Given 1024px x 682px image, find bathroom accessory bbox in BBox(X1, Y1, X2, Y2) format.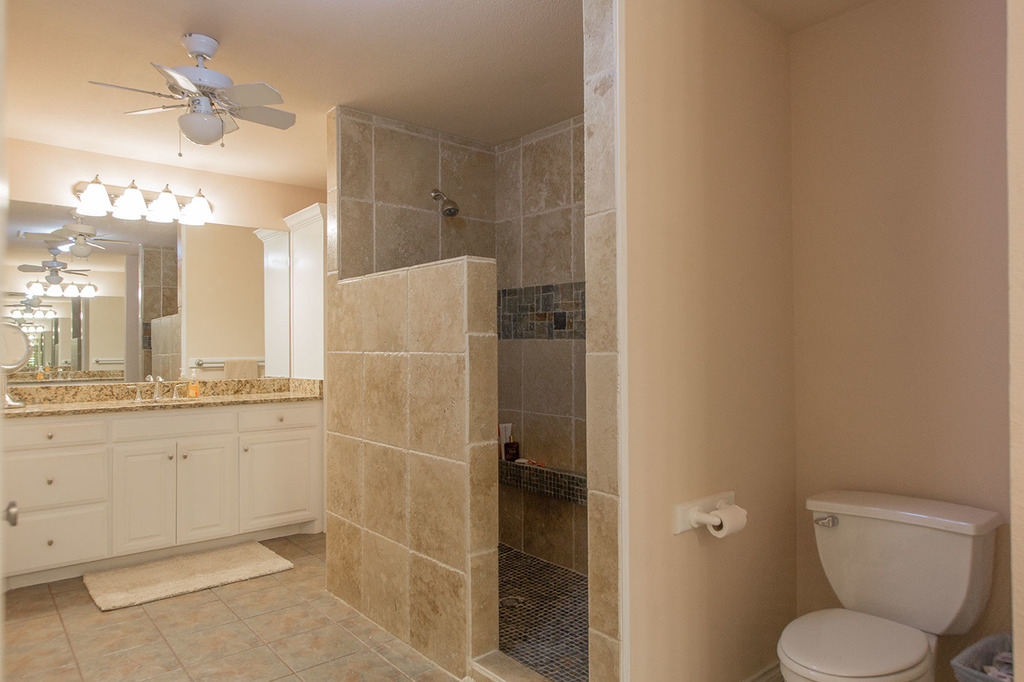
BBox(151, 375, 170, 401).
